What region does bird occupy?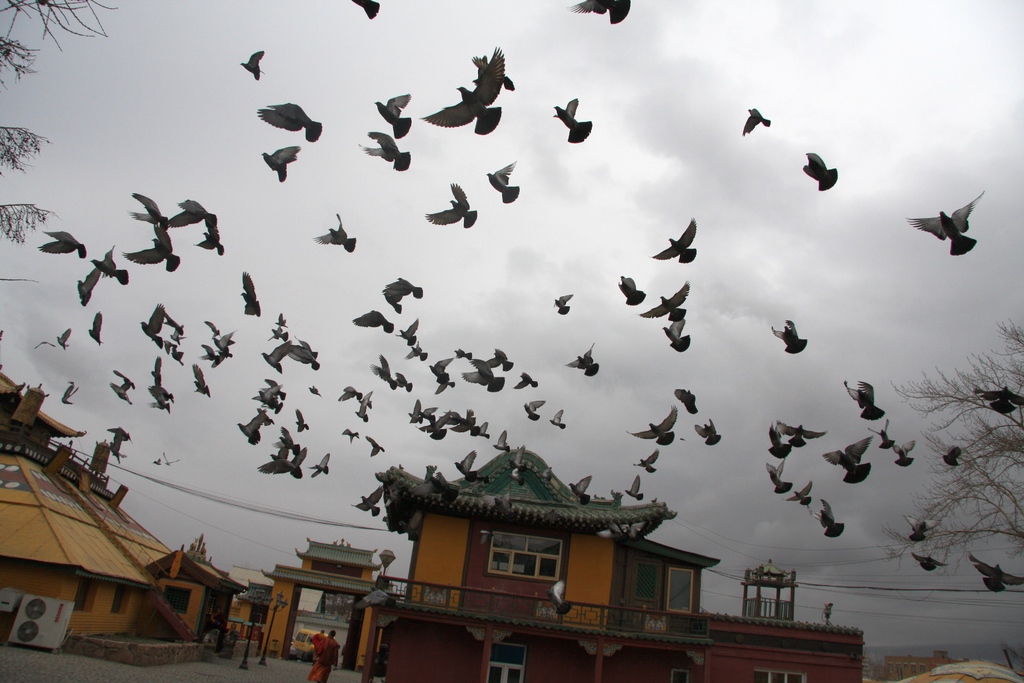
<bbox>636, 277, 691, 322</bbox>.
